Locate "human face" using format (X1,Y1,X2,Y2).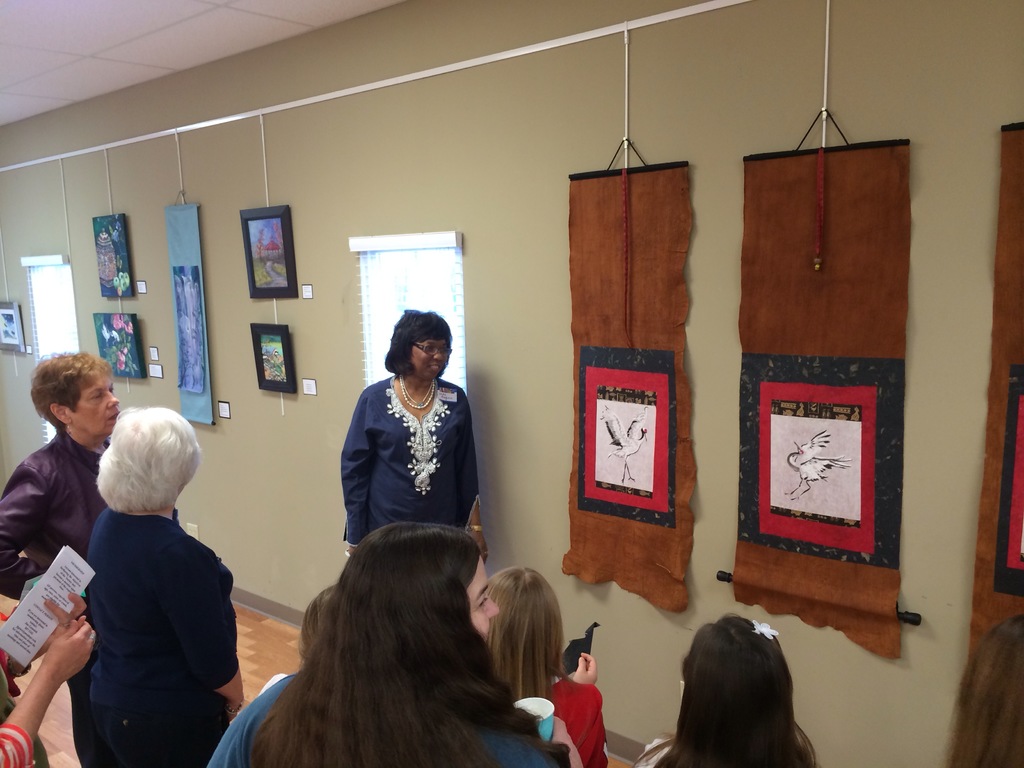
(467,557,502,637).
